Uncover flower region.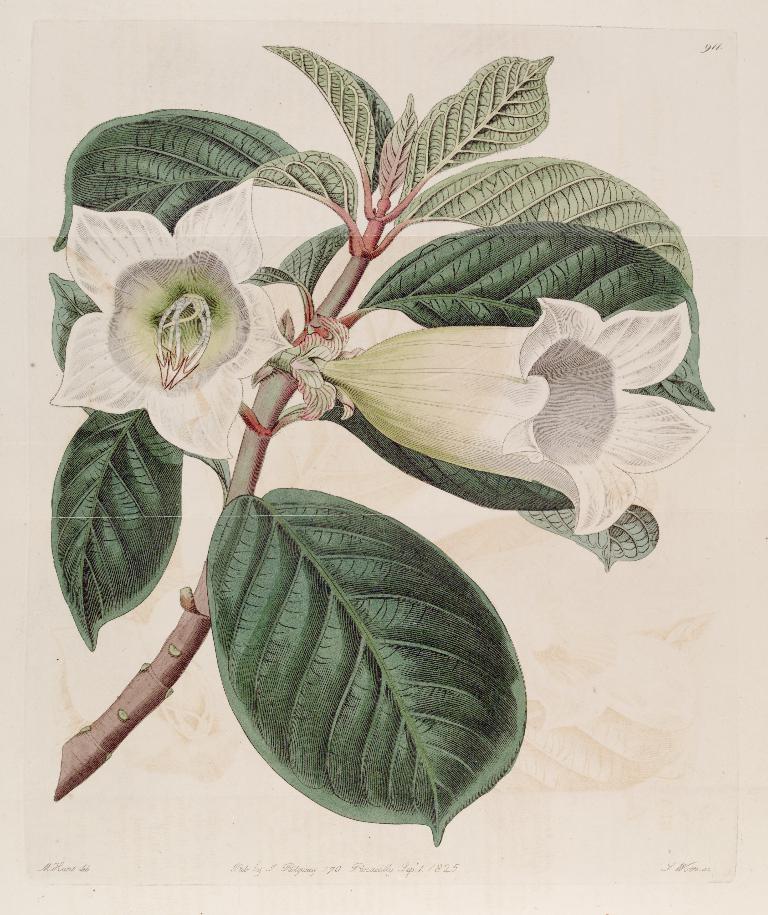
Uncovered: left=48, top=170, right=295, bottom=457.
